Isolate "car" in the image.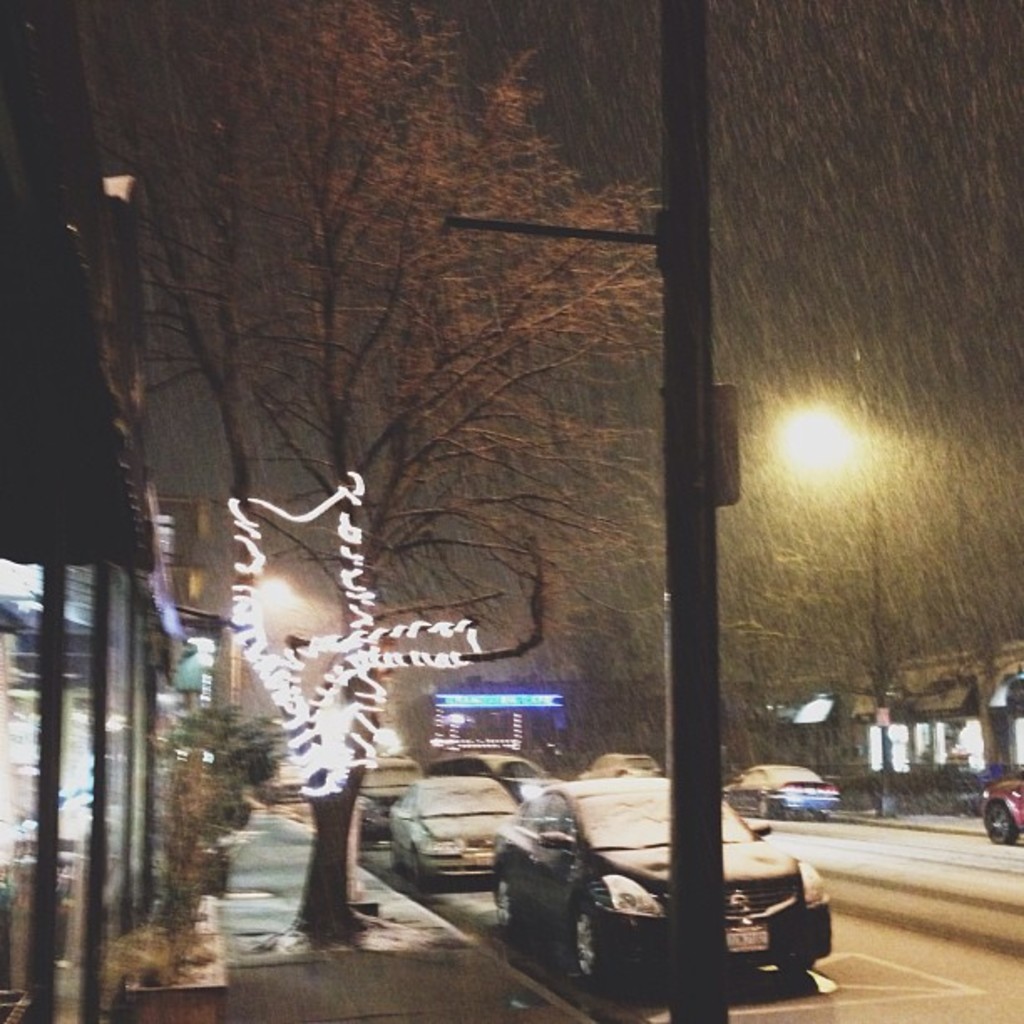
Isolated region: 363,761,428,843.
